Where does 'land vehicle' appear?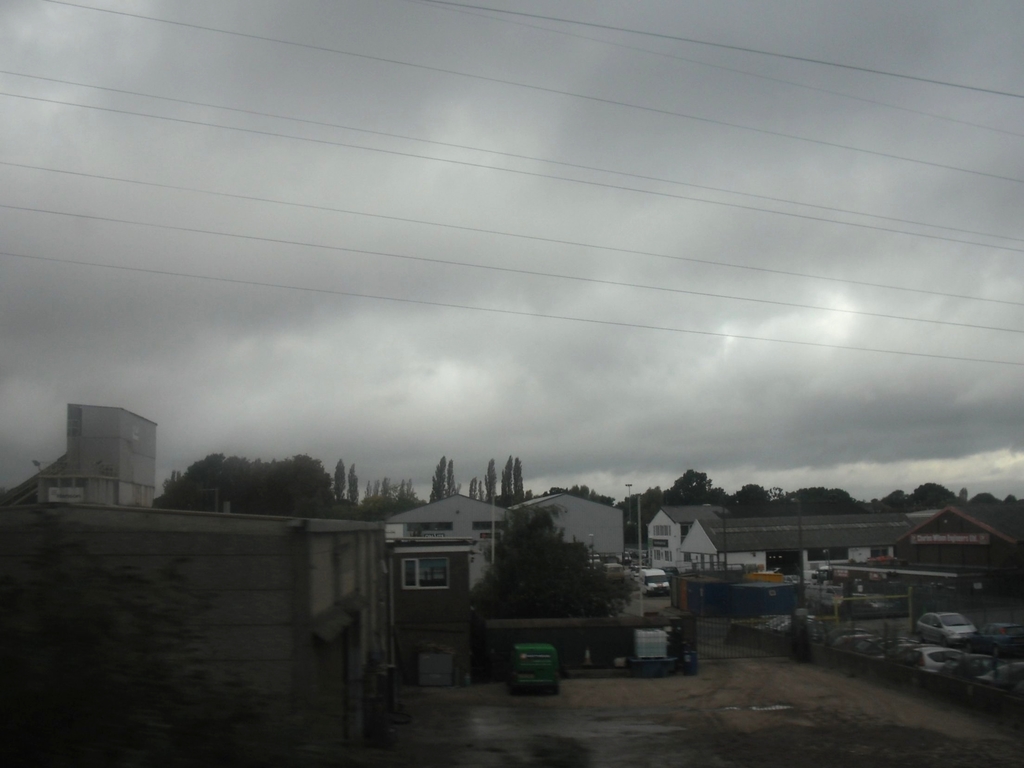
Appears at bbox(974, 626, 1023, 655).
